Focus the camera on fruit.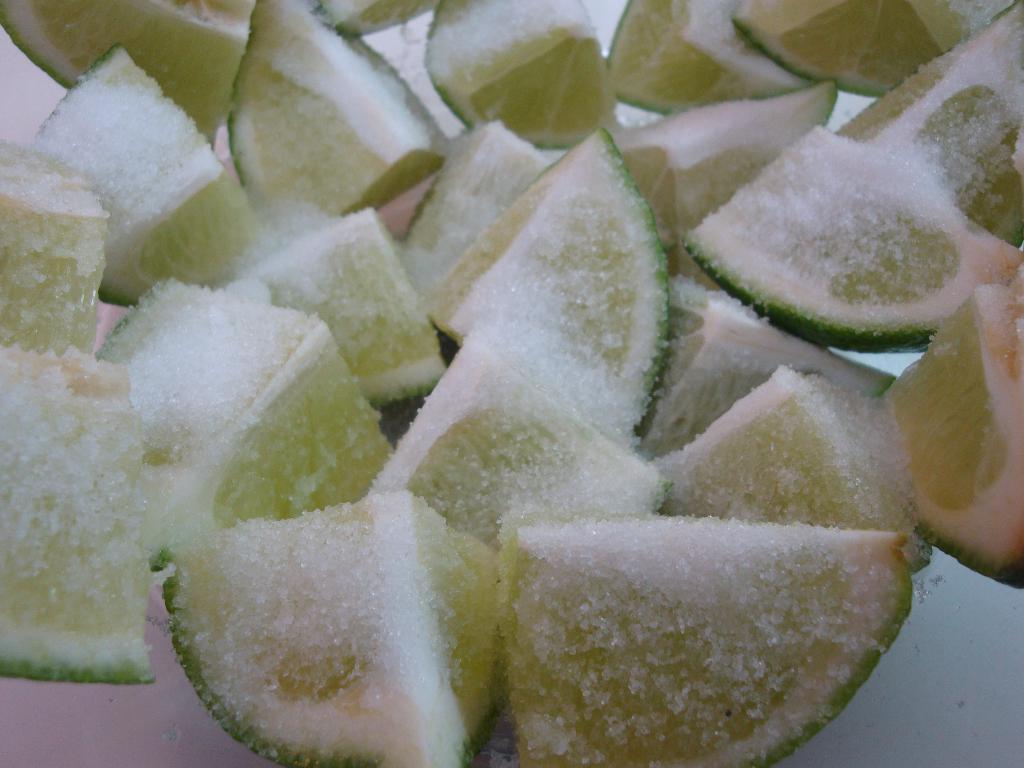
Focus region: (x1=878, y1=276, x2=1023, y2=590).
